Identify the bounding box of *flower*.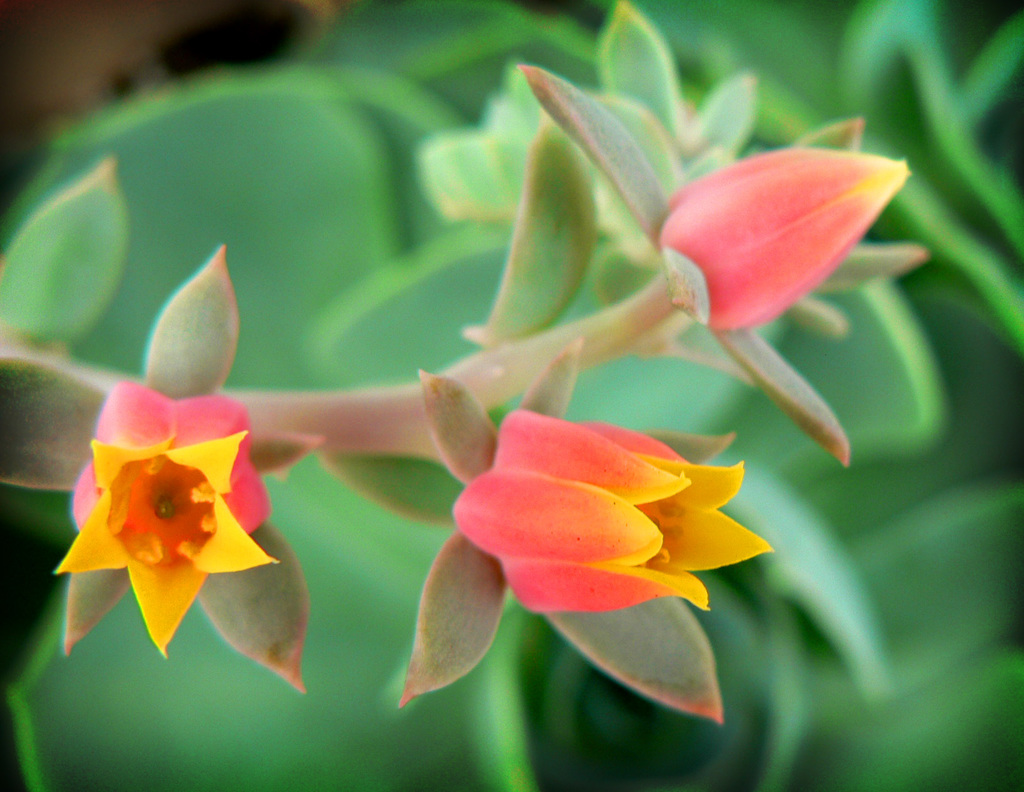
(45, 370, 285, 664).
